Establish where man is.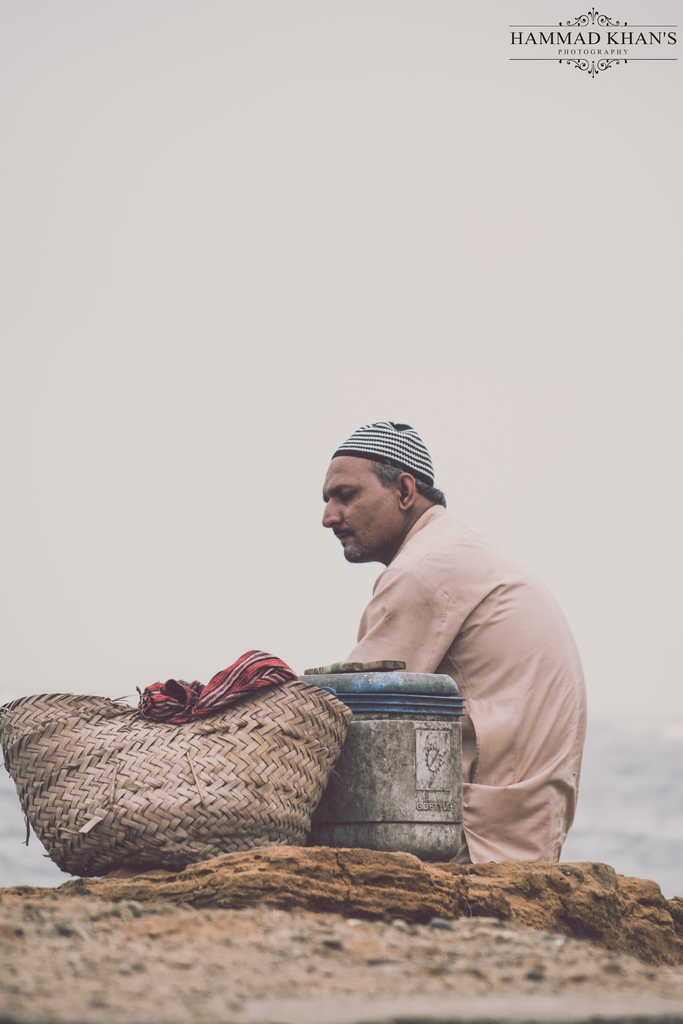
Established at 275/429/580/816.
